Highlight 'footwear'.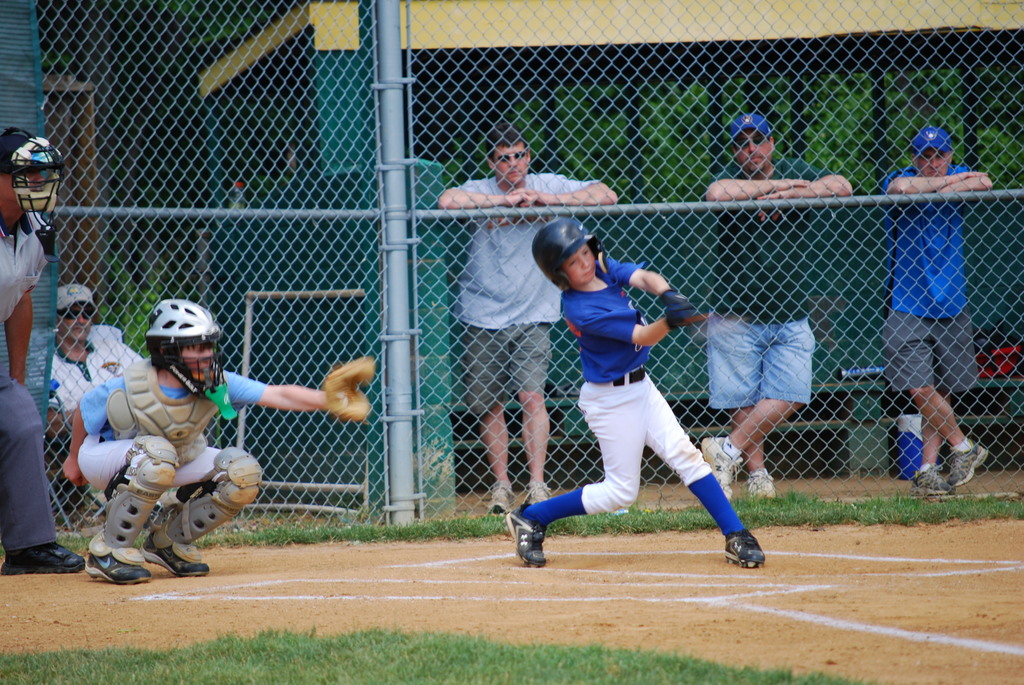
Highlighted region: x1=909, y1=464, x2=951, y2=496.
